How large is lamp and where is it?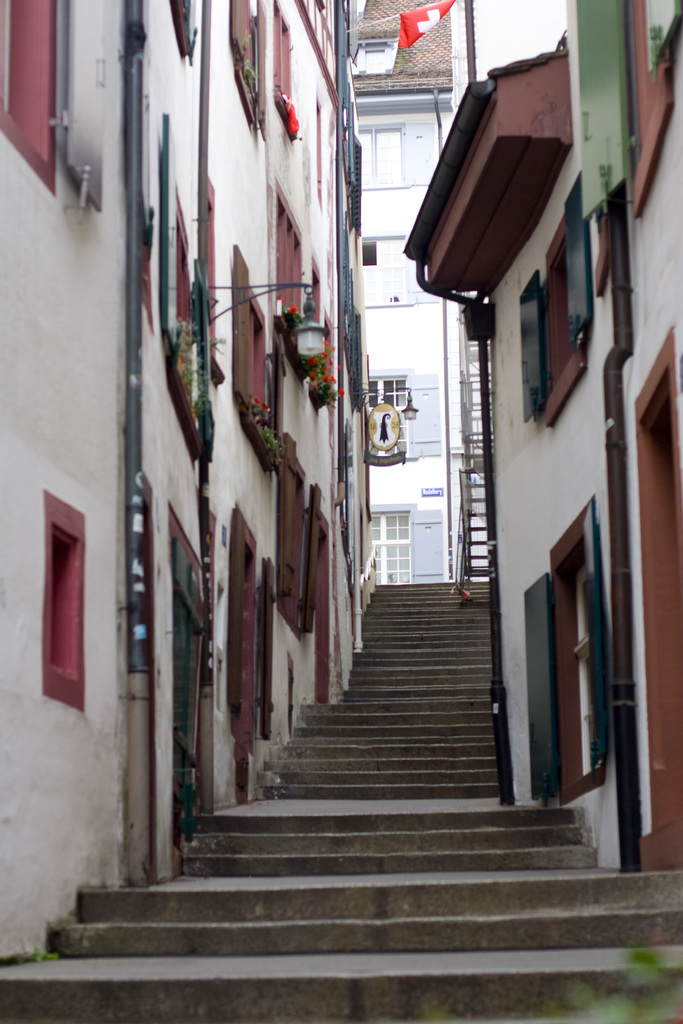
Bounding box: l=360, t=385, r=420, b=423.
